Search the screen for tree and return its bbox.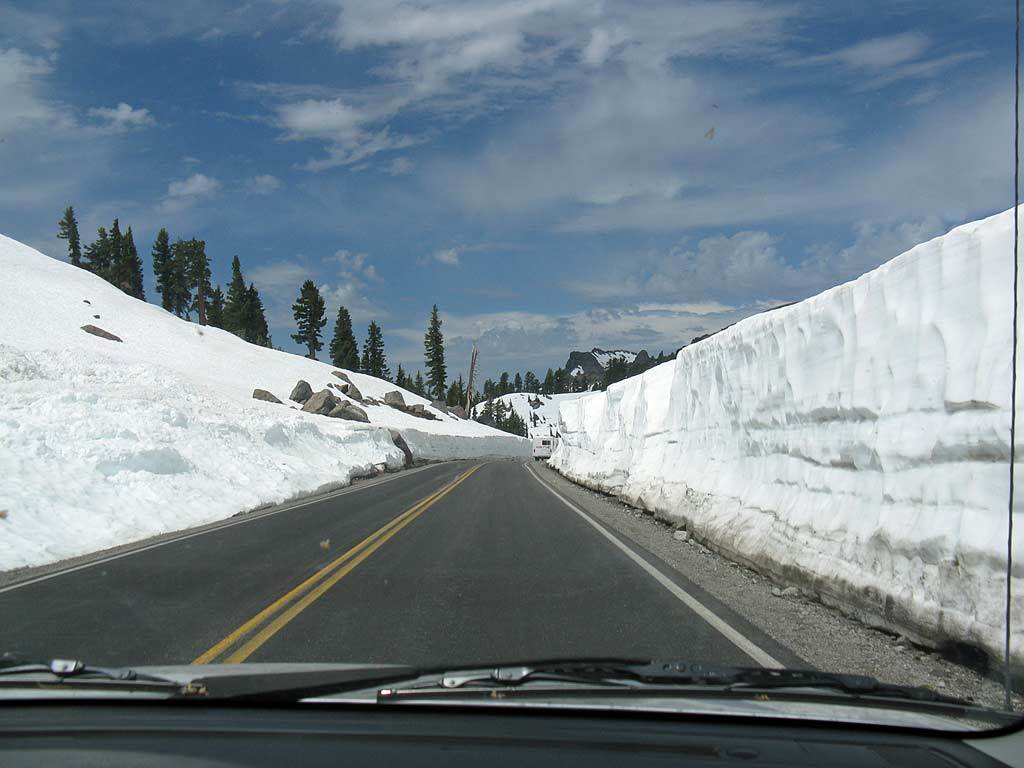
Found: BBox(596, 360, 626, 393).
